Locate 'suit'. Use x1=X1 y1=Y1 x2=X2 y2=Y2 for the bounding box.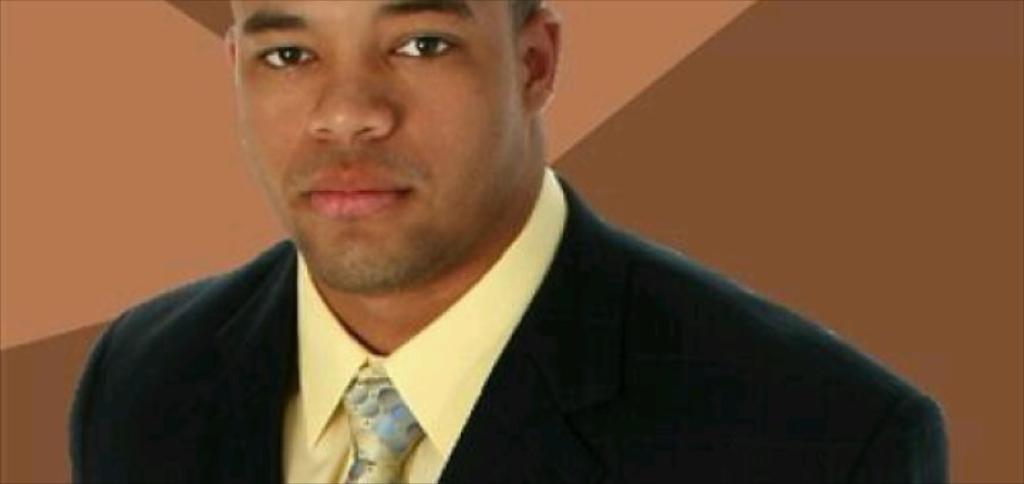
x1=44 y1=88 x2=916 y2=473.
